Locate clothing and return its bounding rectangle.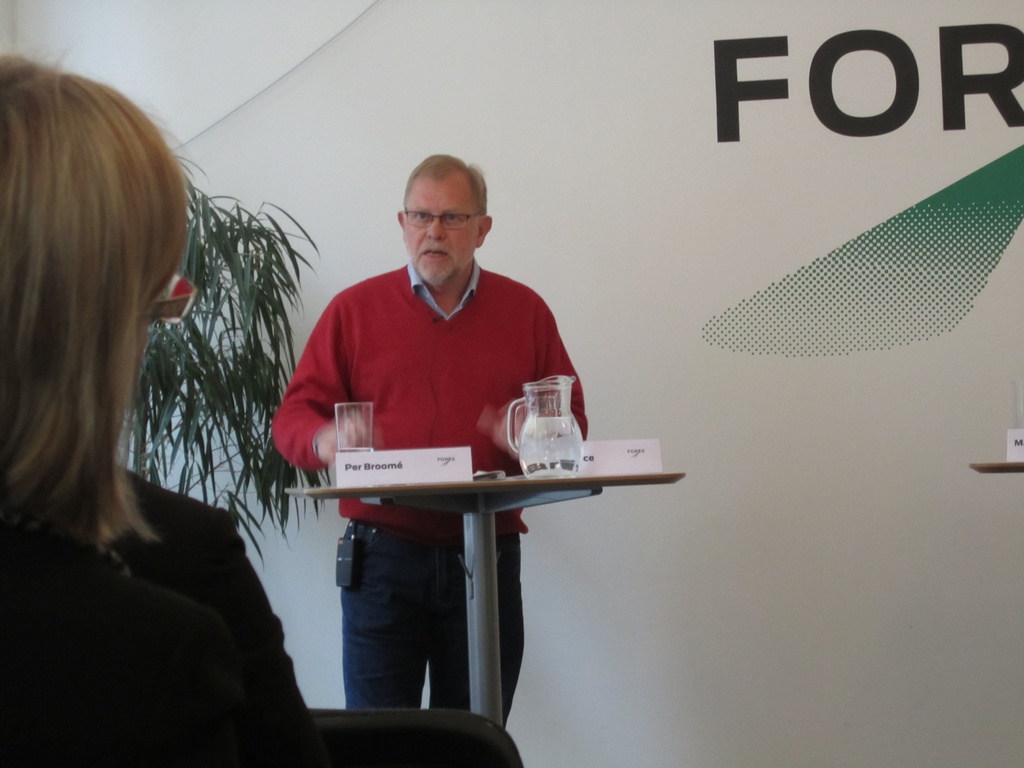
{"x1": 273, "y1": 262, "x2": 588, "y2": 729}.
